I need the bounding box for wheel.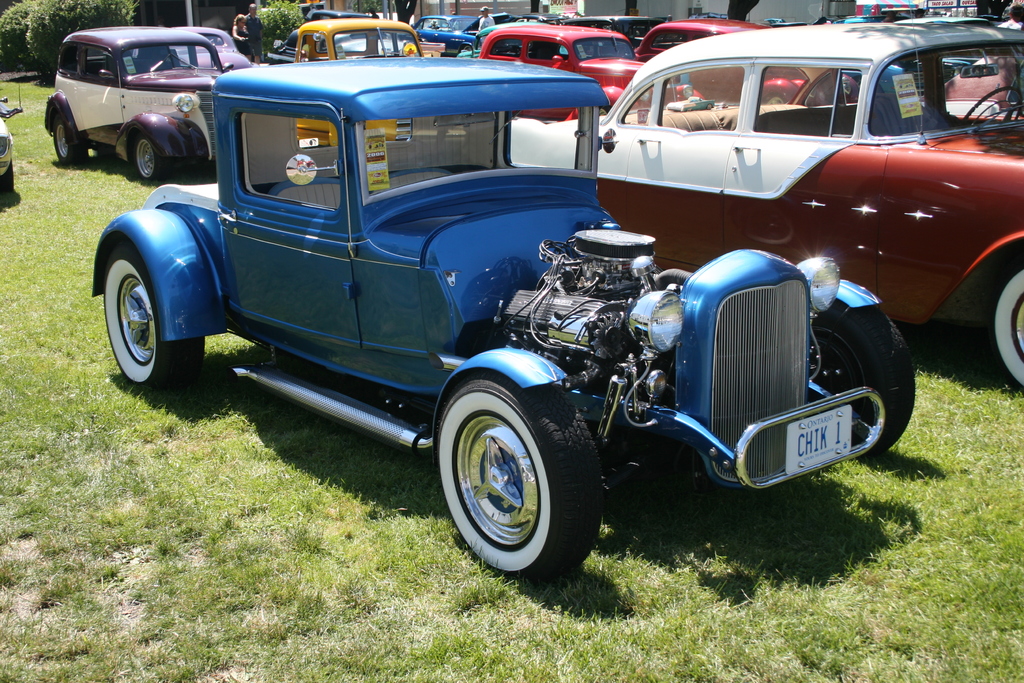
Here it is: crop(51, 117, 88, 167).
